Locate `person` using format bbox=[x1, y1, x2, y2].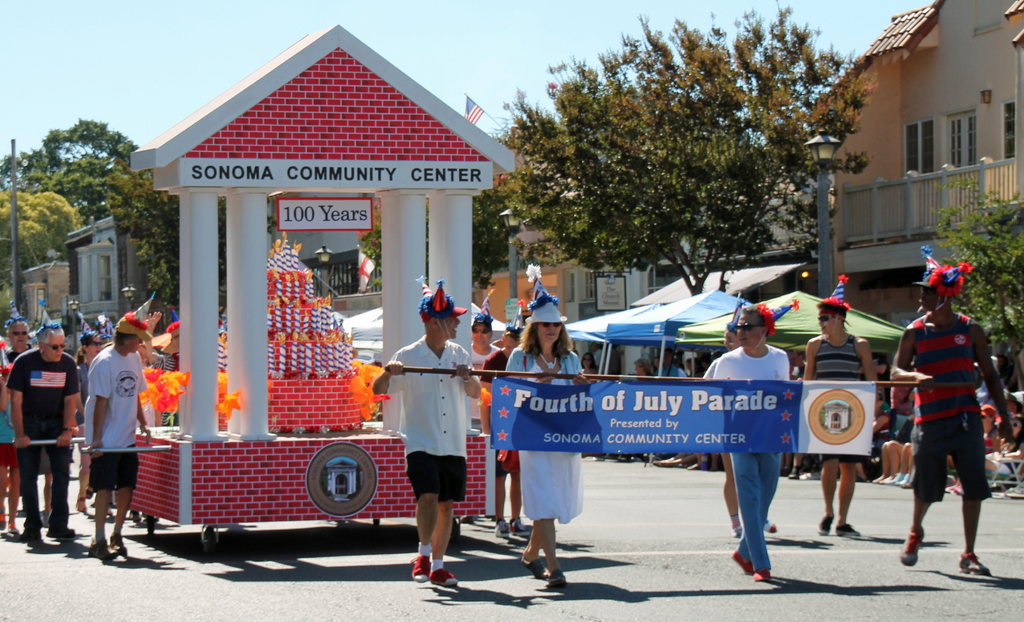
bbox=[683, 355, 702, 379].
